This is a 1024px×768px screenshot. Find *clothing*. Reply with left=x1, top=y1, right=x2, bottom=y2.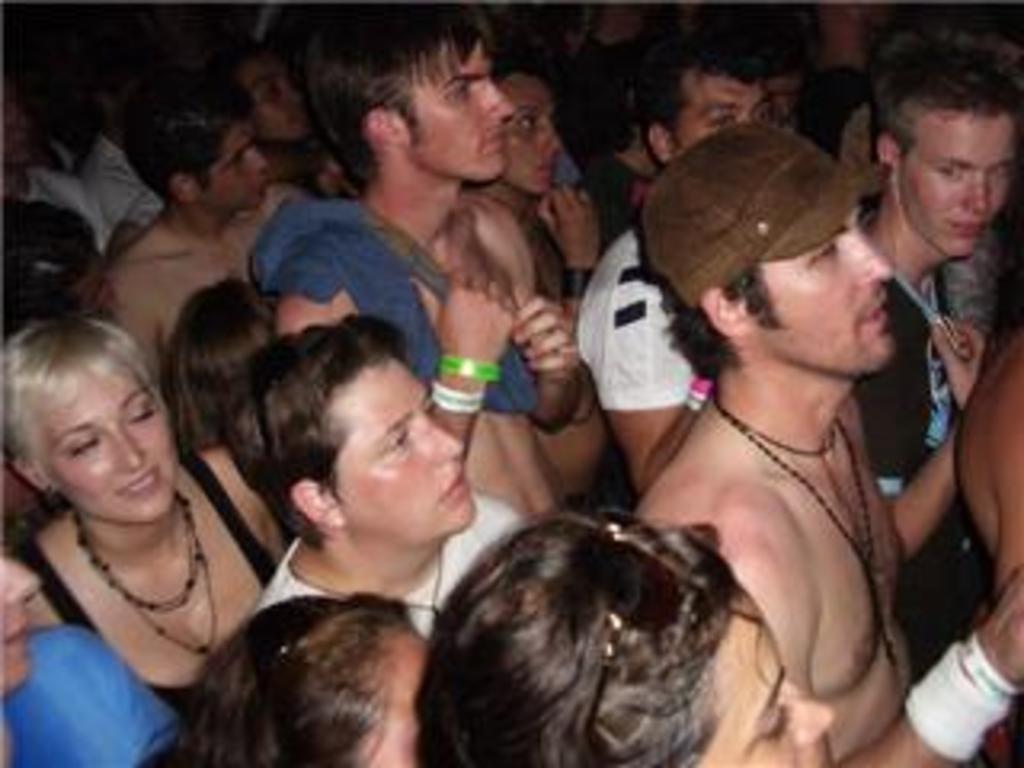
left=3, top=128, right=170, bottom=253.
